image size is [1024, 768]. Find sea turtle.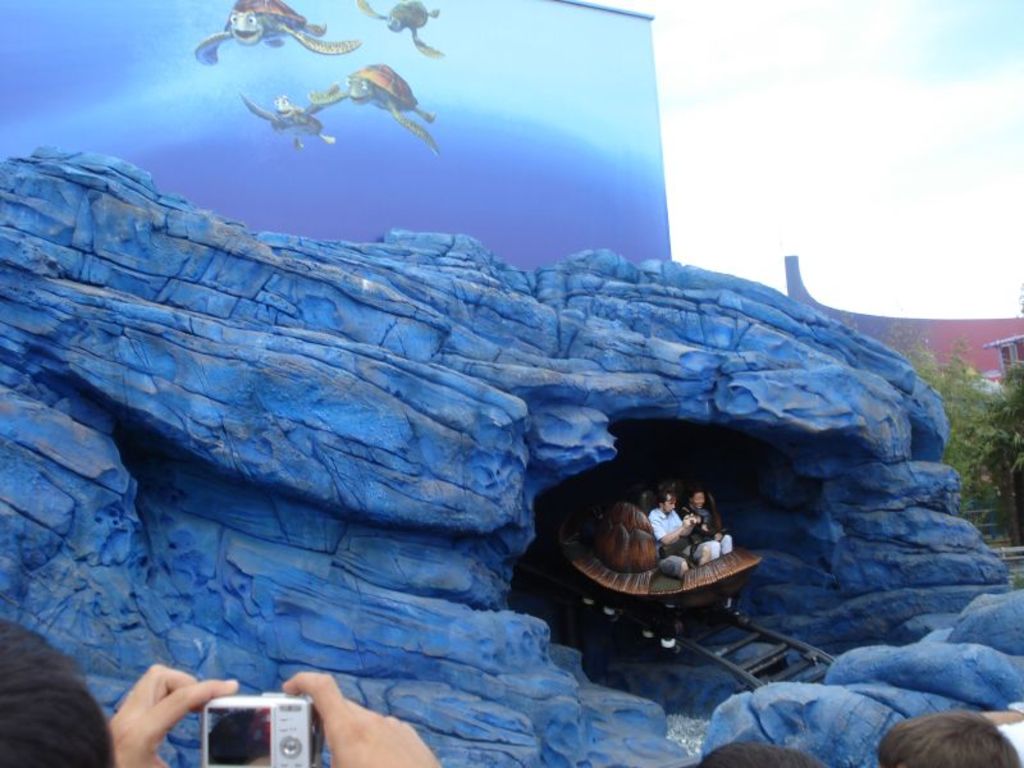
l=356, t=0, r=445, b=61.
